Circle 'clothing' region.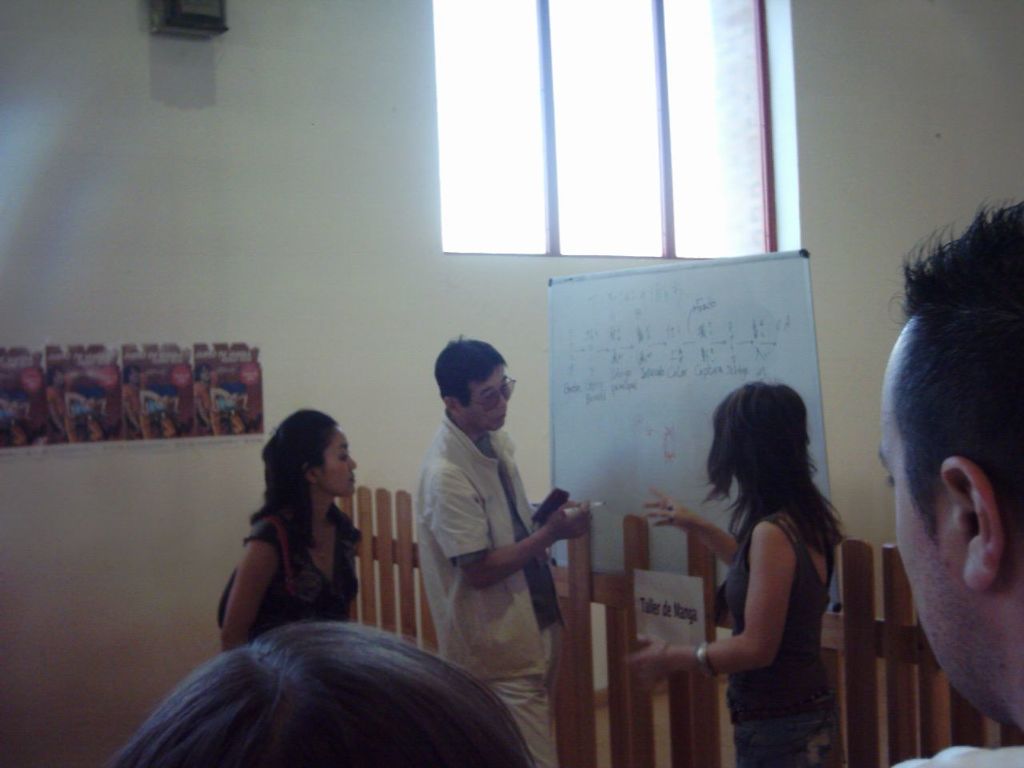
Region: (left=210, top=494, right=362, bottom=642).
